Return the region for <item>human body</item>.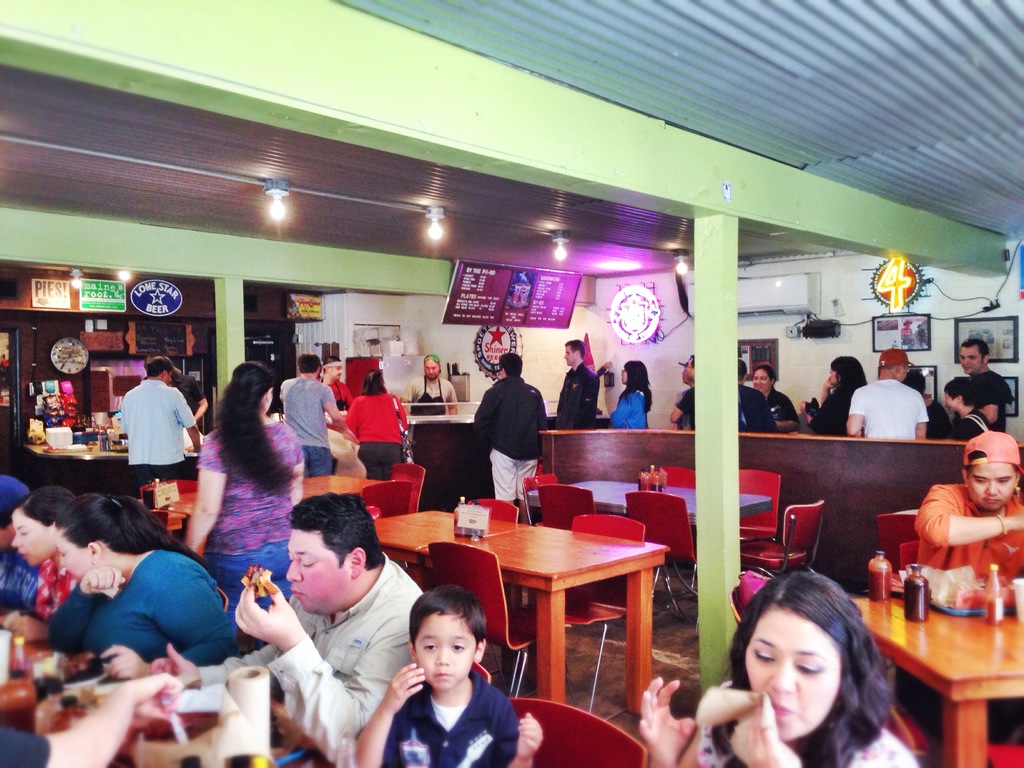
region(916, 434, 1023, 579).
